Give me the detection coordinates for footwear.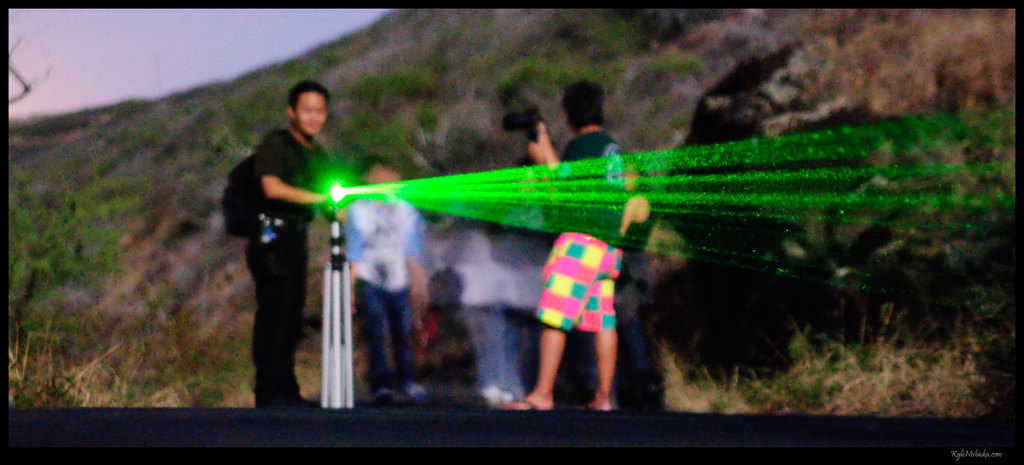
rect(406, 382, 428, 403).
